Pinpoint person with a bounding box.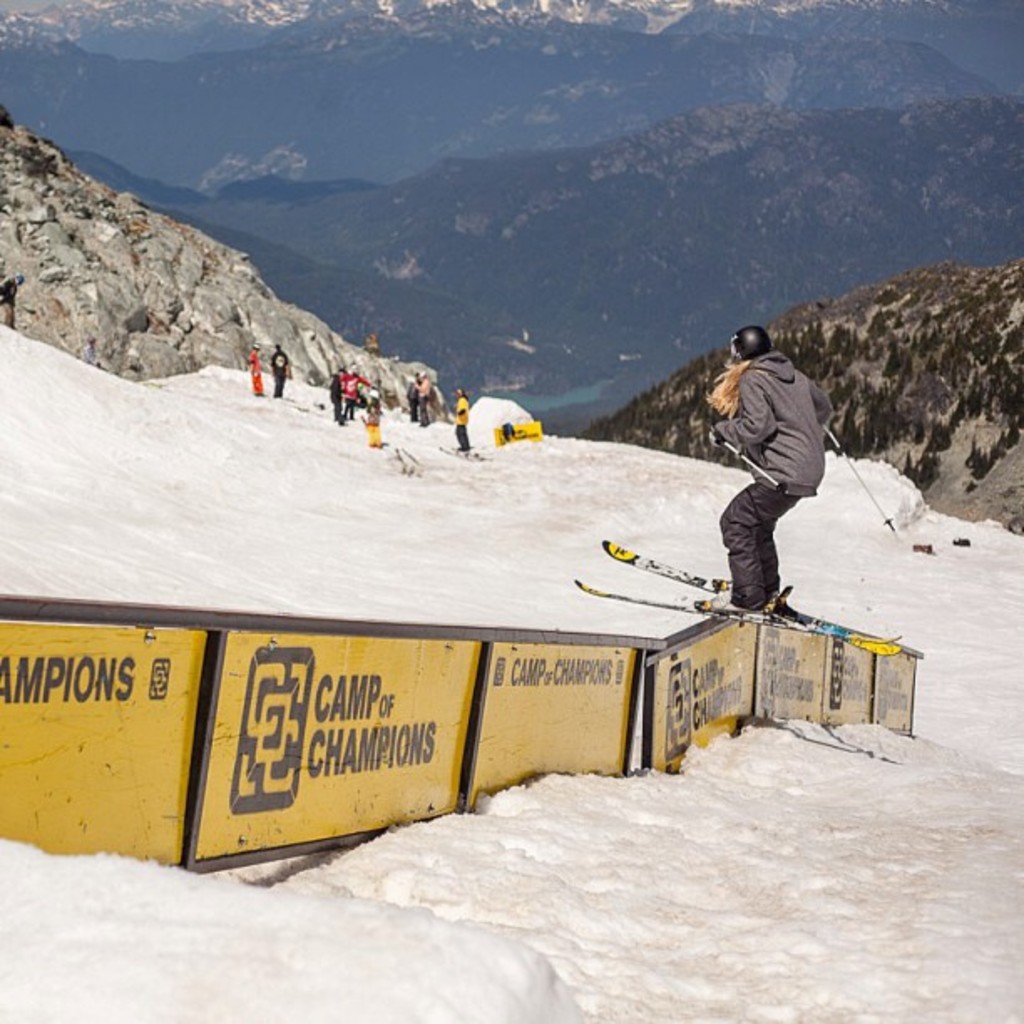
region(703, 306, 845, 637).
